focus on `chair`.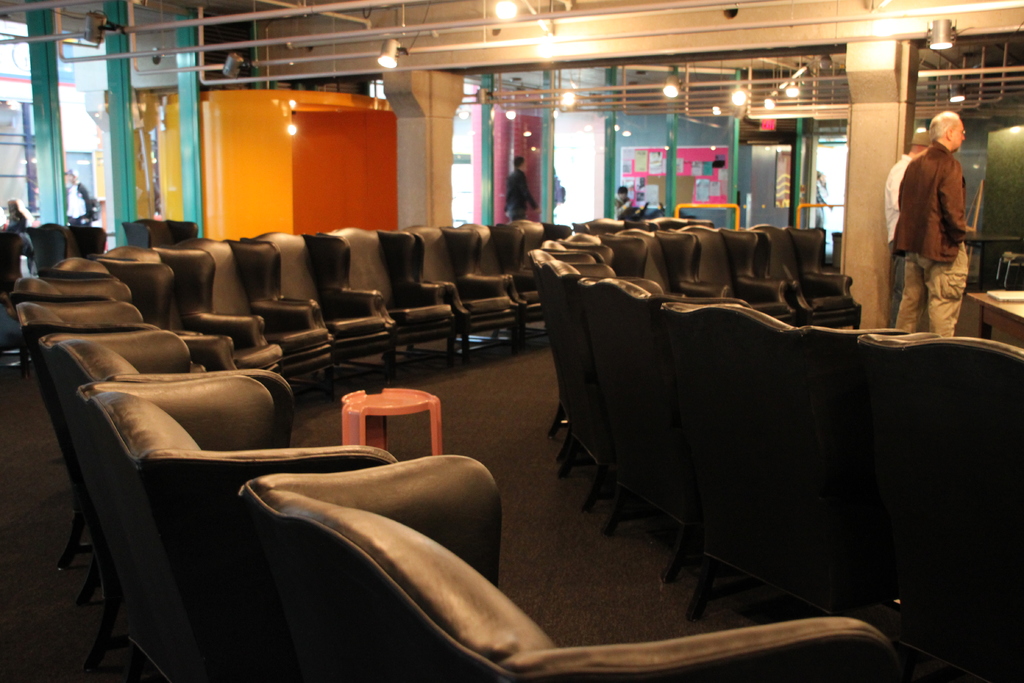
Focused at BBox(456, 226, 544, 343).
